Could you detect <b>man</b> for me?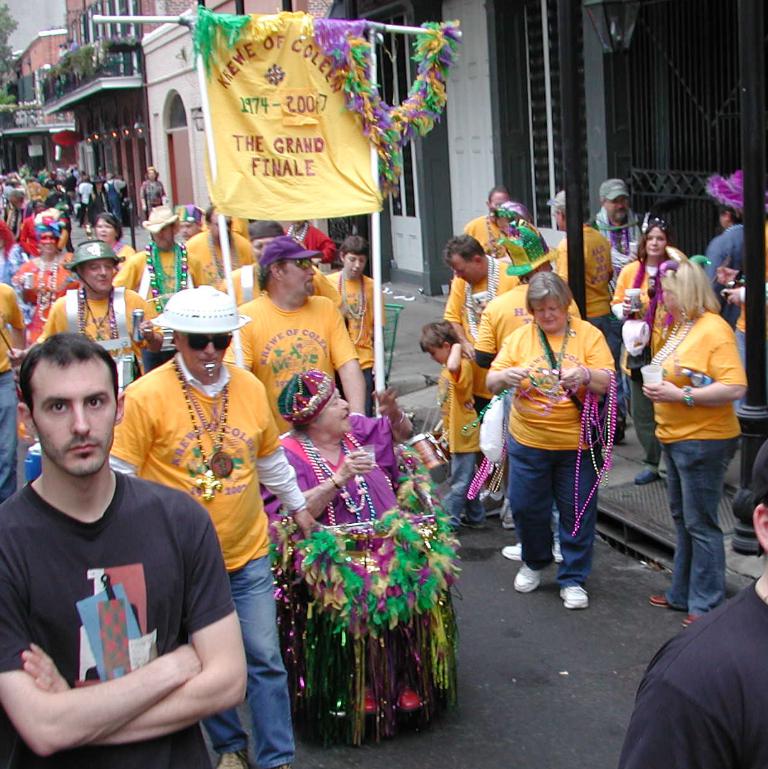
Detection result: {"x1": 105, "y1": 171, "x2": 117, "y2": 202}.
